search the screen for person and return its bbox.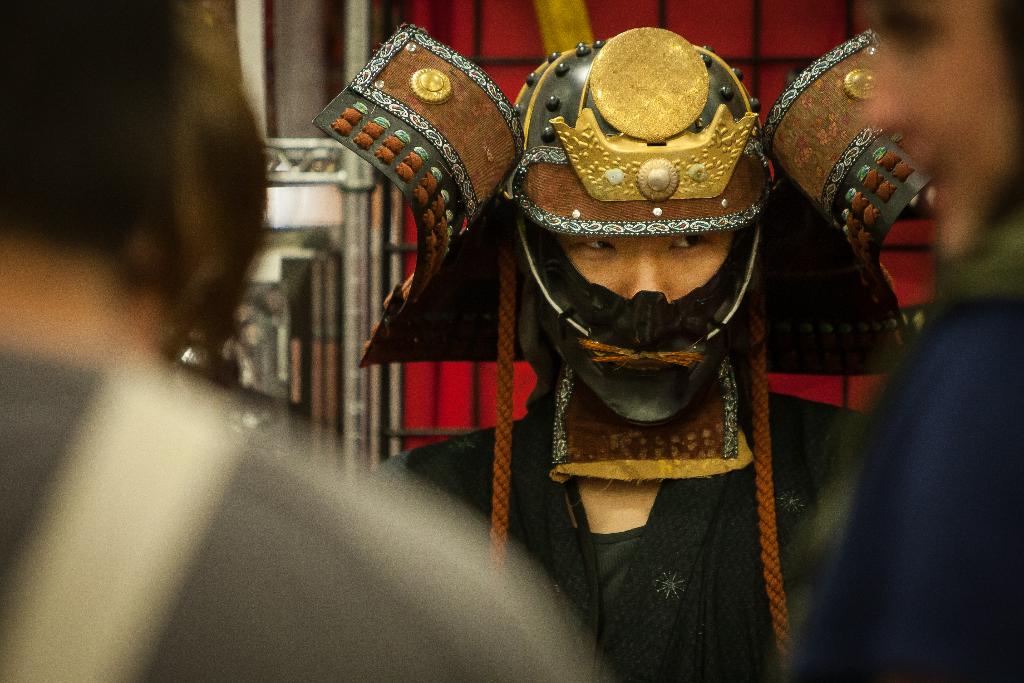
Found: locate(378, 36, 861, 679).
